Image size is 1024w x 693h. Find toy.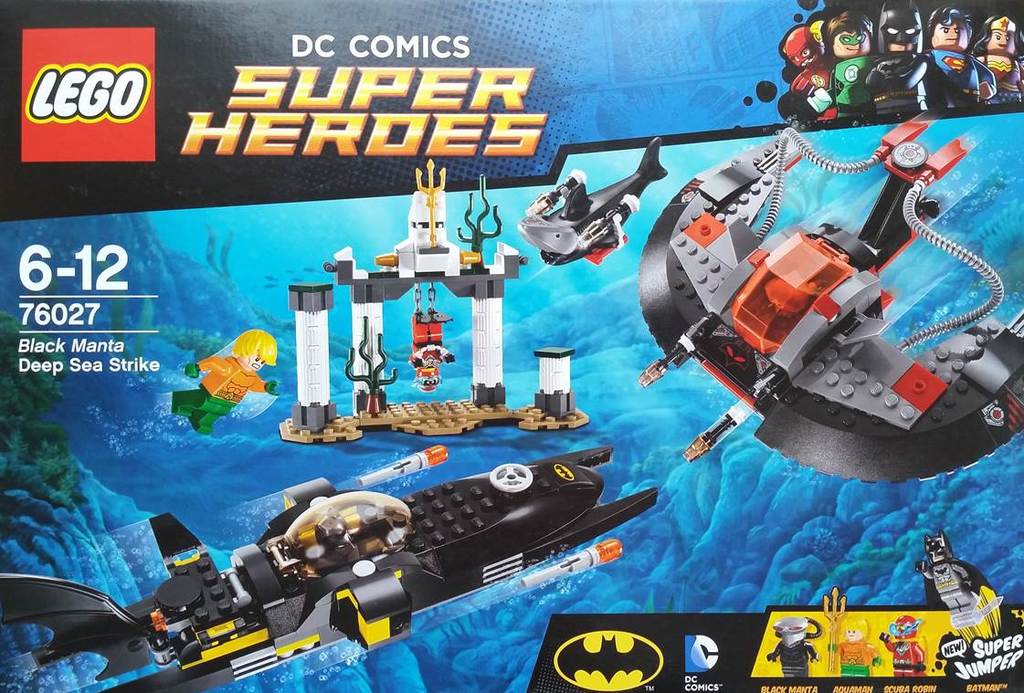
864,0,926,122.
